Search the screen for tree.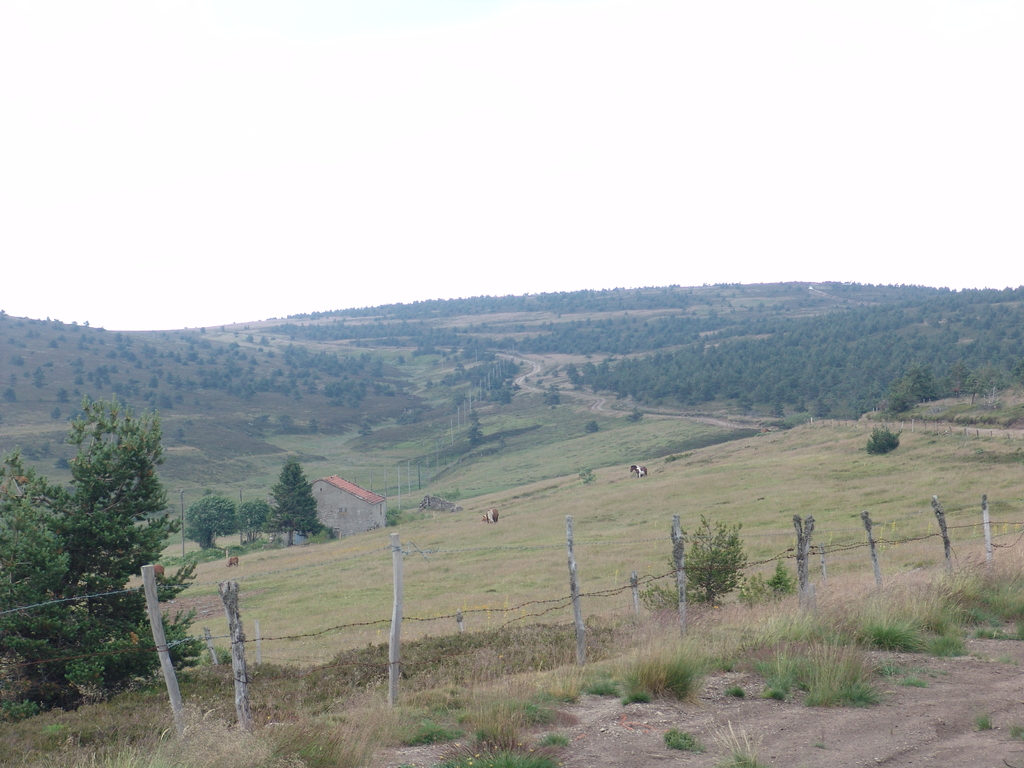
Found at (272,462,323,545).
